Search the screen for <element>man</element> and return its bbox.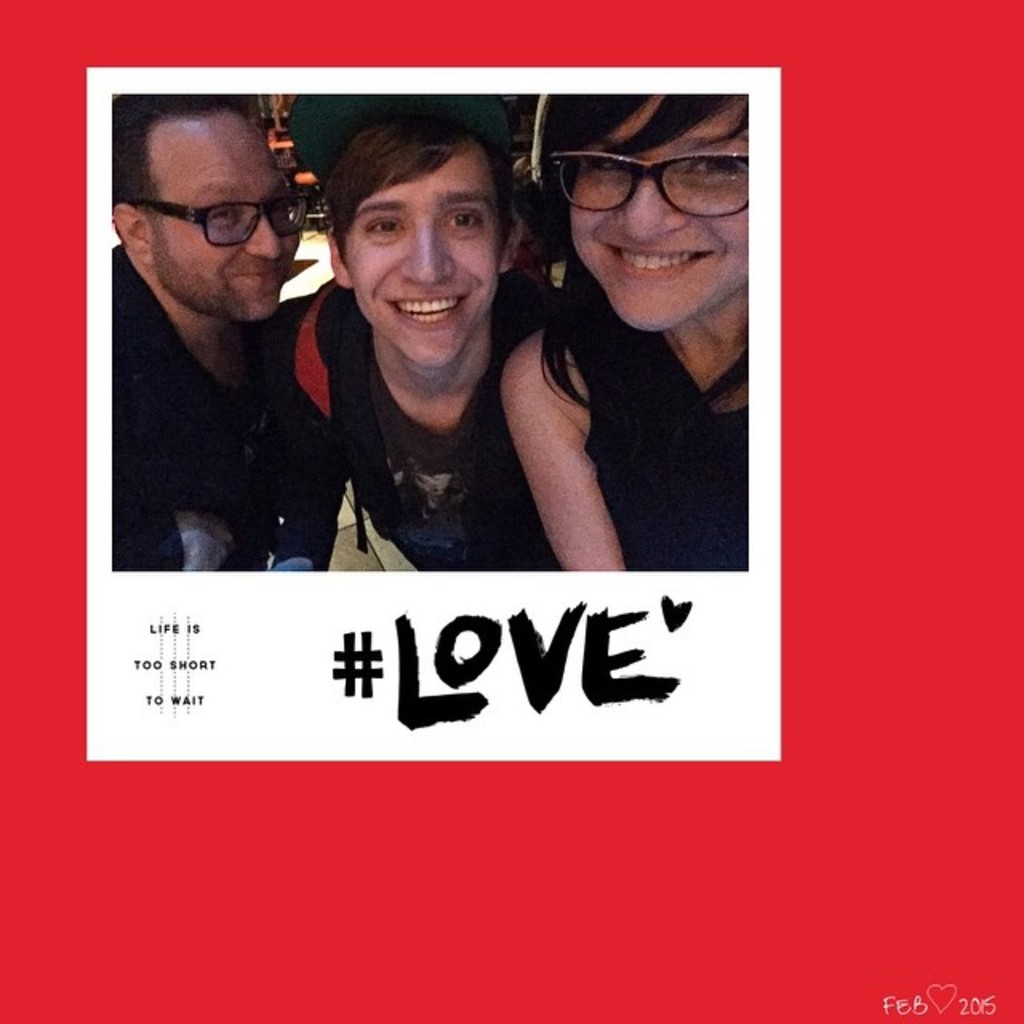
Found: x1=285, y1=107, x2=566, y2=574.
